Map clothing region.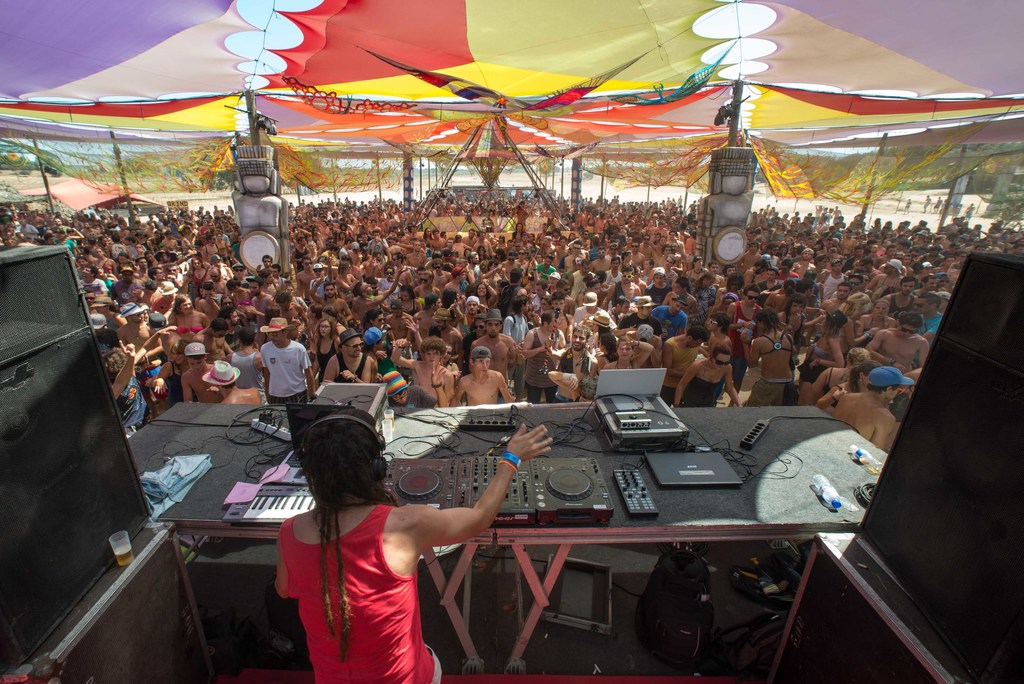
Mapped to (263, 342, 314, 392).
